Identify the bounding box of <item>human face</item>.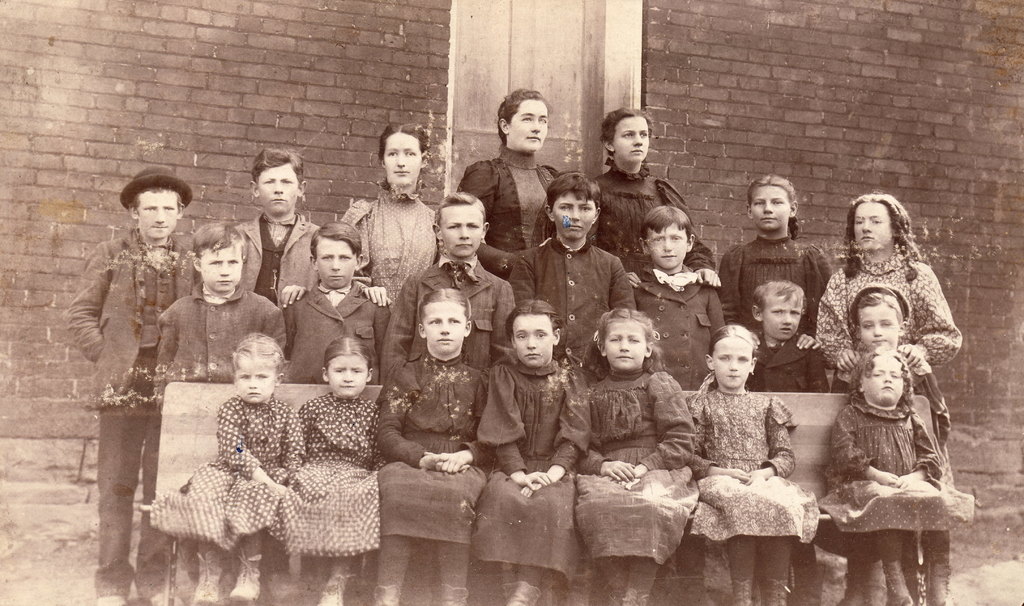
436:200:484:255.
